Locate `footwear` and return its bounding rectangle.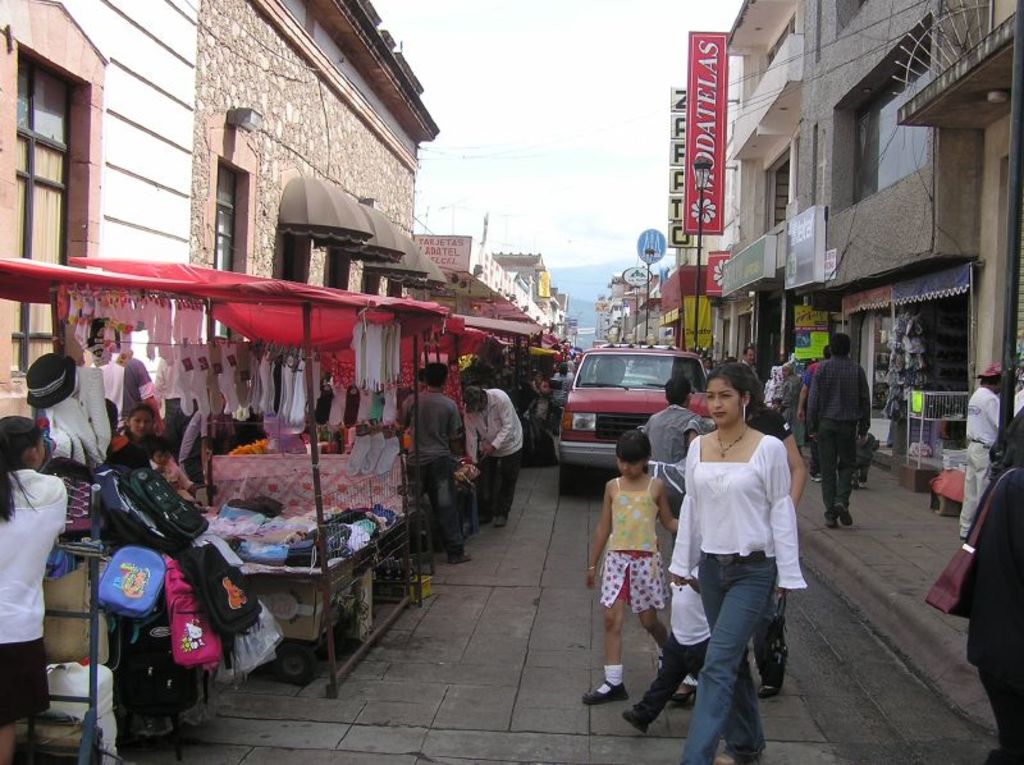
box=[625, 698, 646, 729].
